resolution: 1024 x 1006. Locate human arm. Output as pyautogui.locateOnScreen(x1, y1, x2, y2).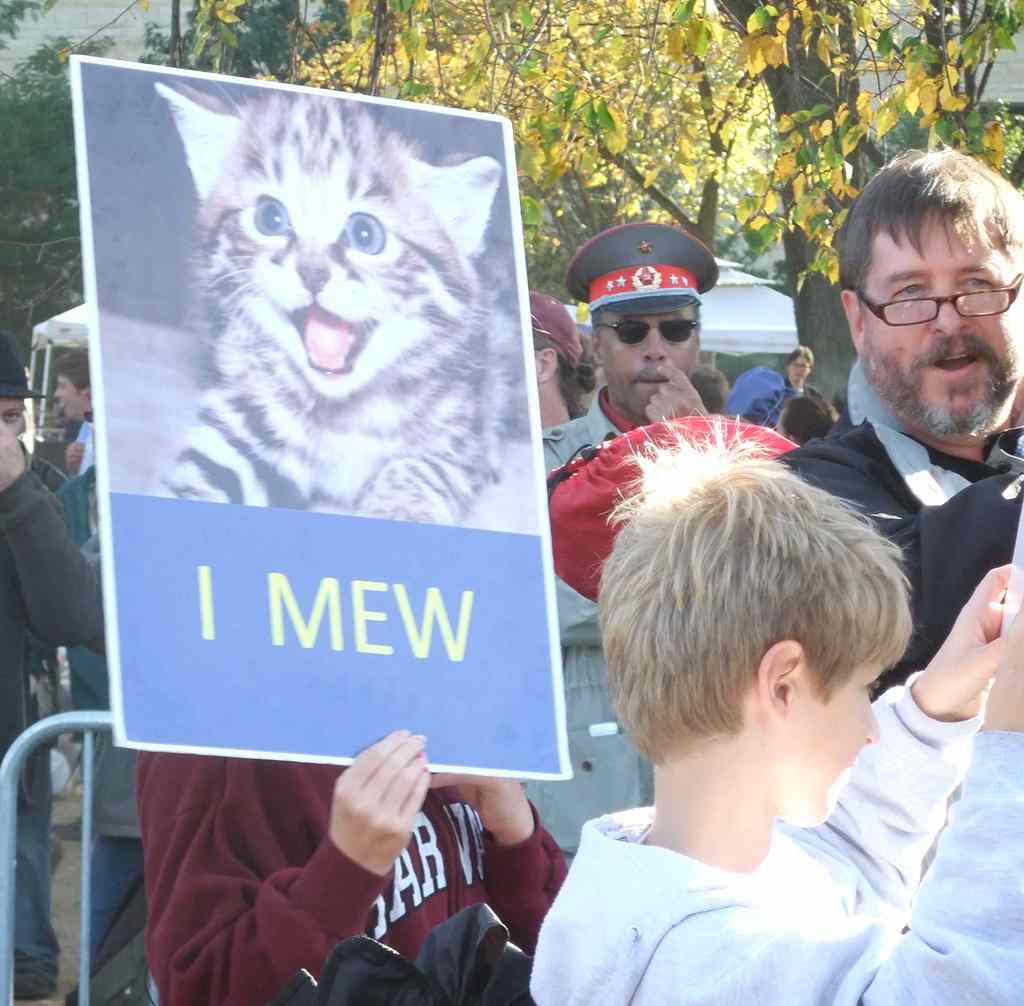
pyautogui.locateOnScreen(138, 752, 425, 1005).
